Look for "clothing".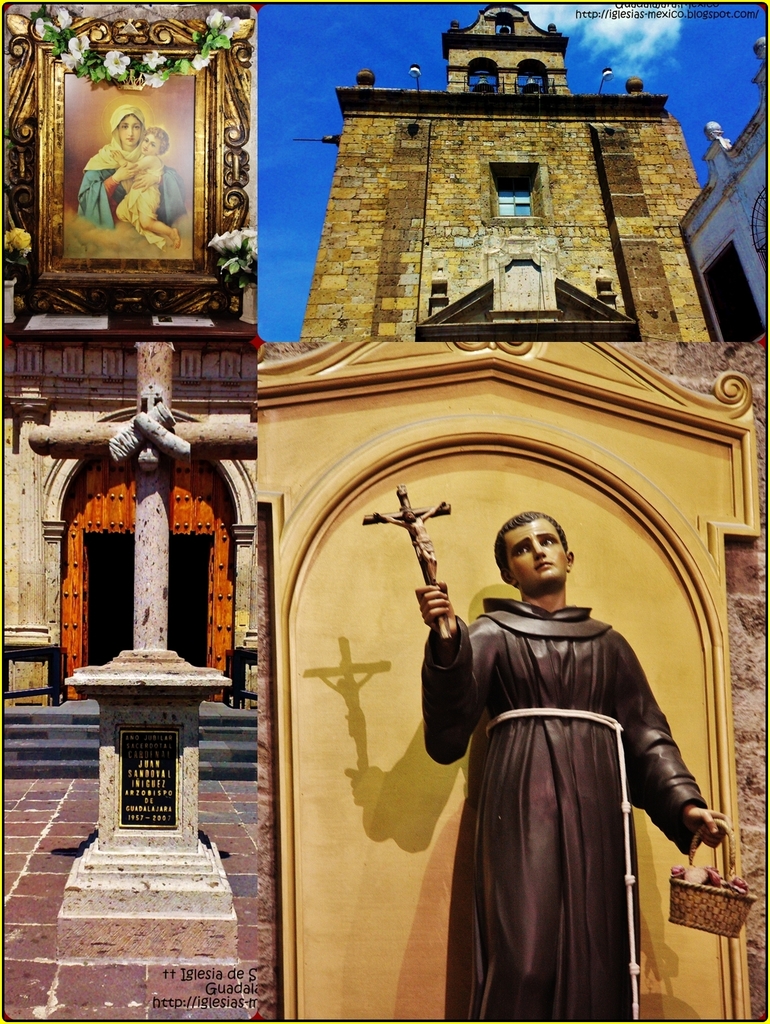
Found: l=77, t=104, r=191, b=258.
